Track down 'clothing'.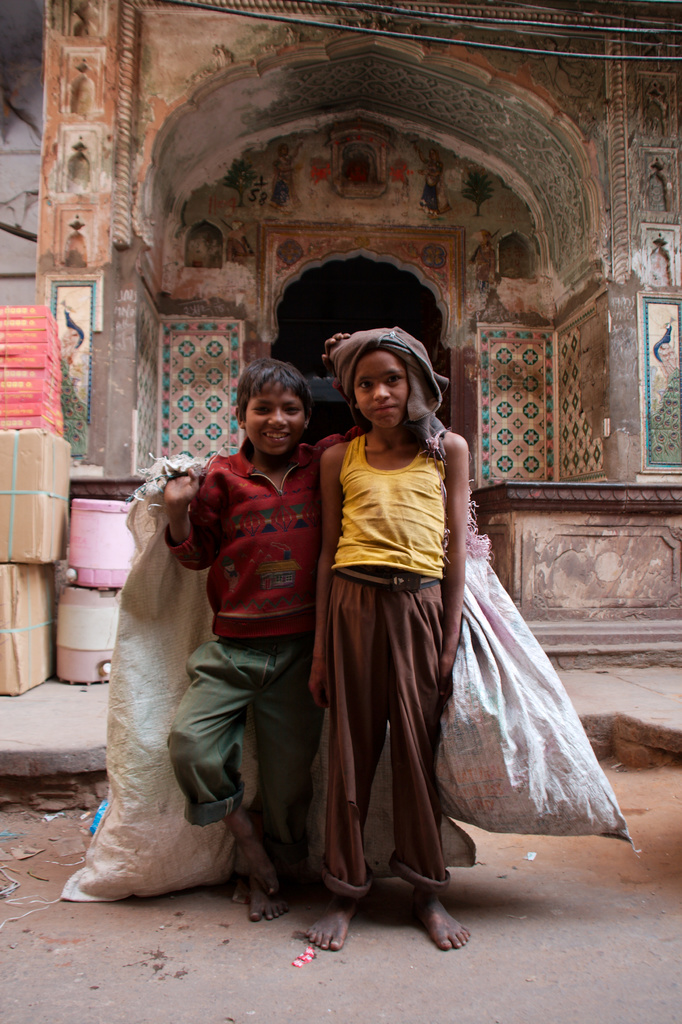
Tracked to locate(158, 440, 342, 631).
